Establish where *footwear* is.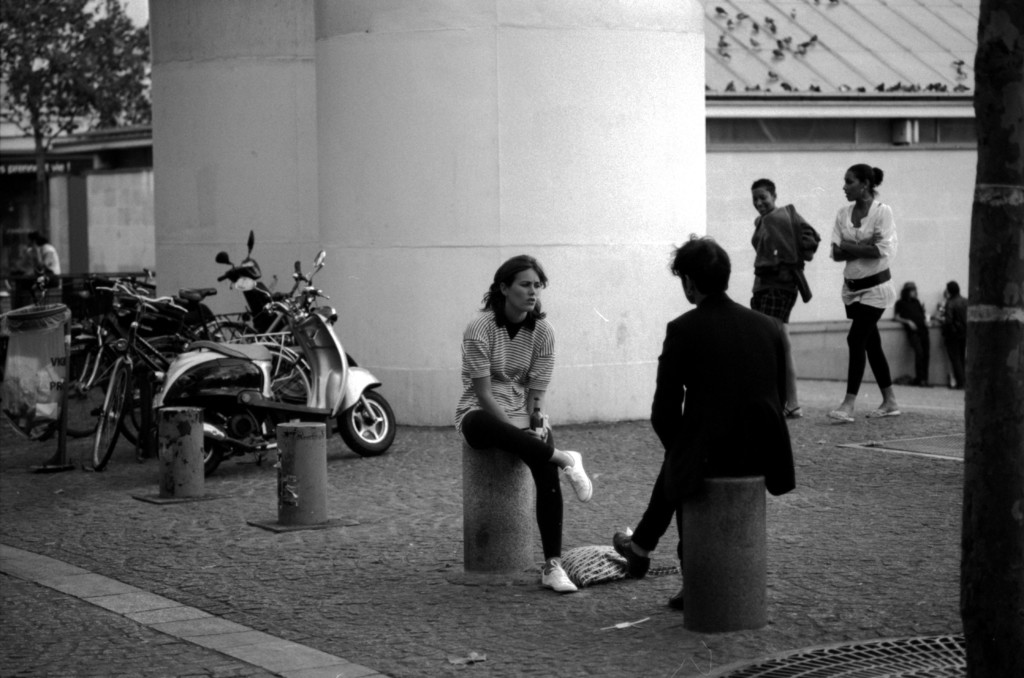
Established at region(867, 408, 904, 420).
